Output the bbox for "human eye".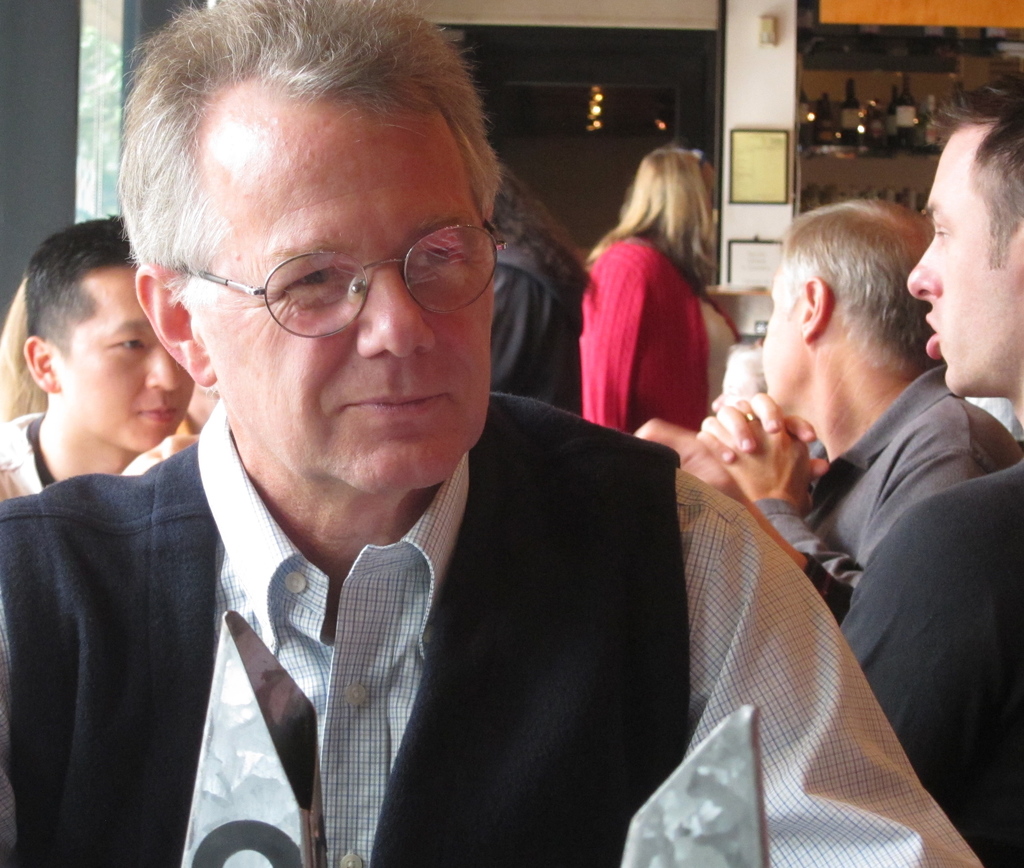
crop(931, 221, 955, 242).
